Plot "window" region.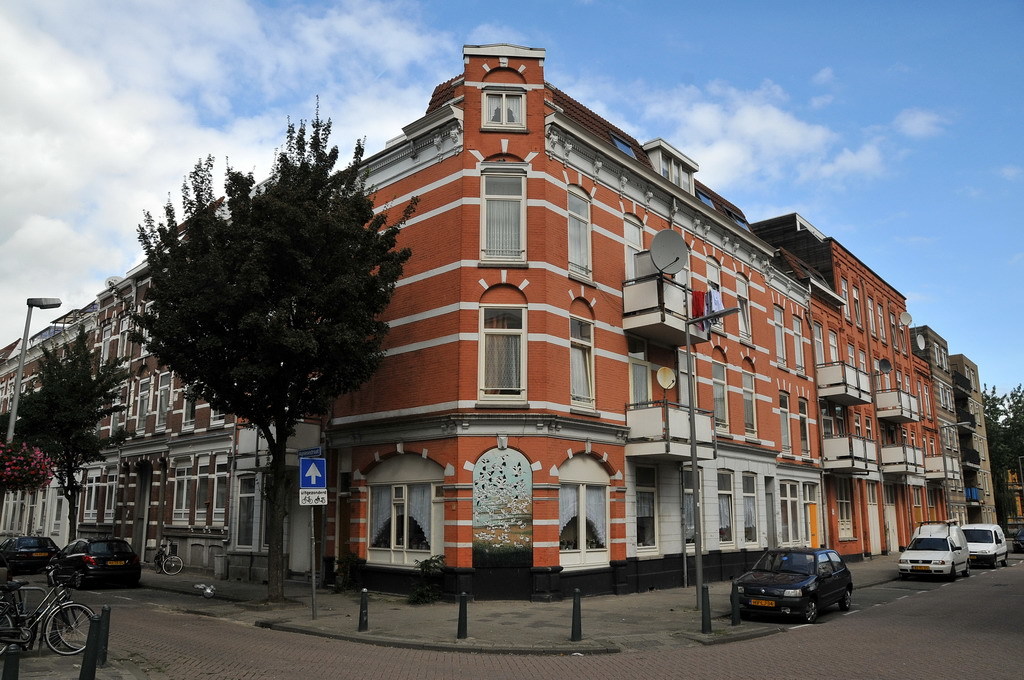
Plotted at box(870, 477, 876, 511).
